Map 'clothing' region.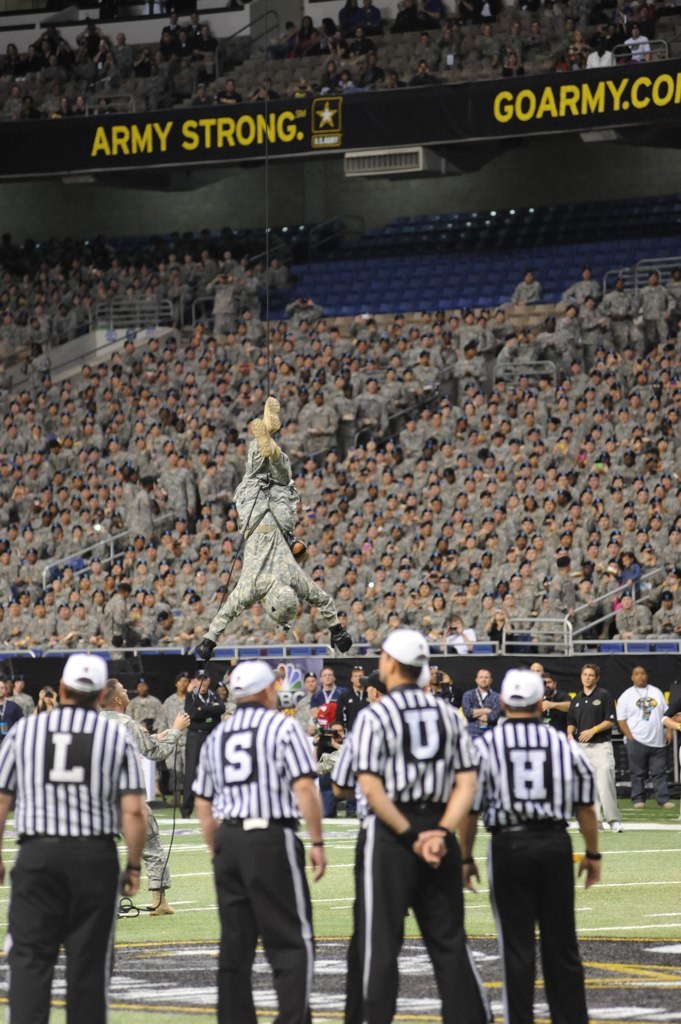
Mapped to locate(343, 650, 494, 1009).
